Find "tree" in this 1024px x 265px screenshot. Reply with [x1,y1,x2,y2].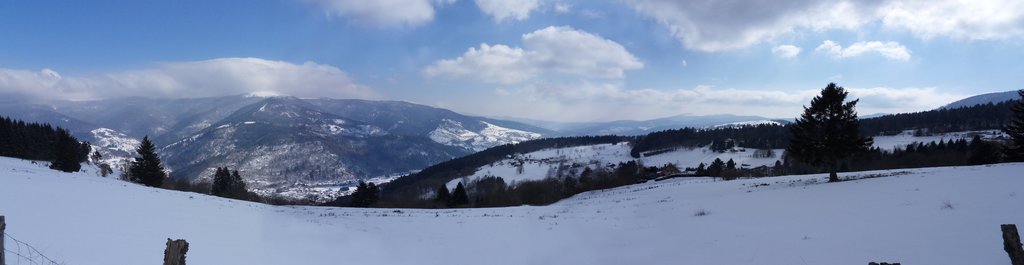
[723,157,741,178].
